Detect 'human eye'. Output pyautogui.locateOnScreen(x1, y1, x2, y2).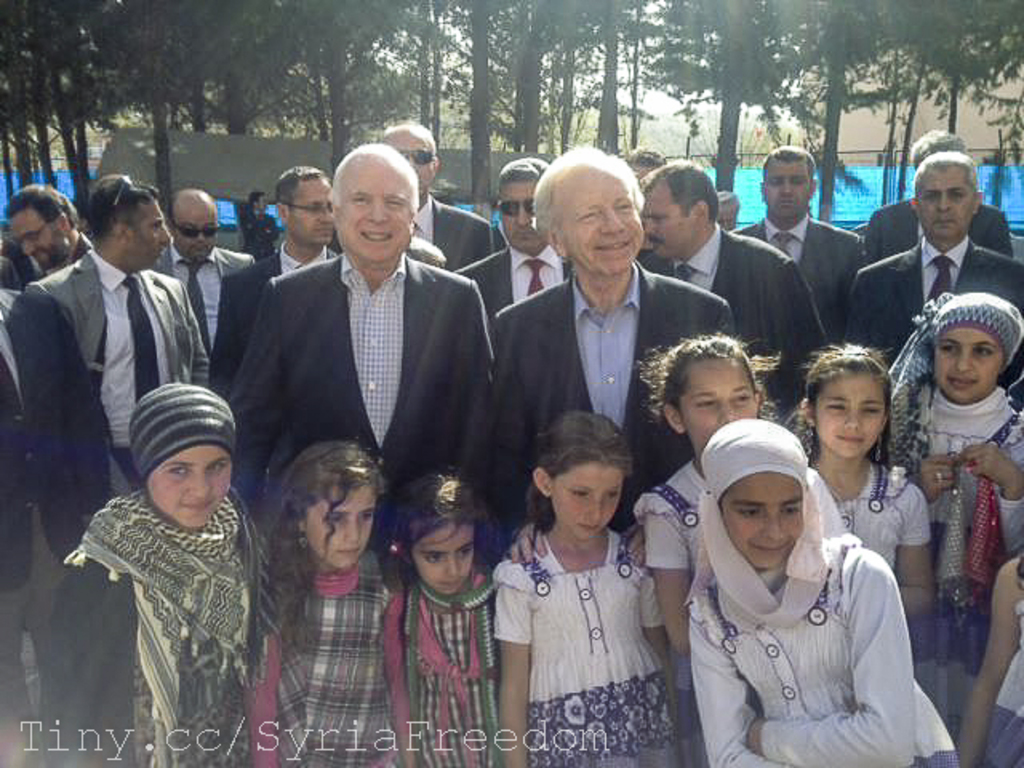
pyautogui.locateOnScreen(734, 504, 760, 517).
